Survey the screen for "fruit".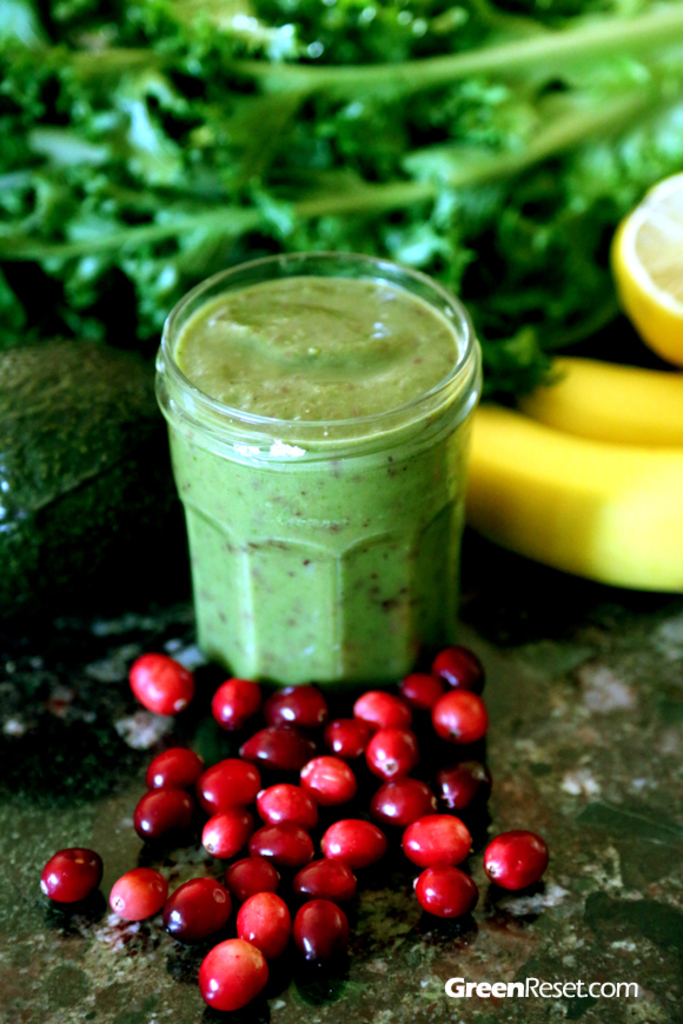
Survey found: x1=105, y1=869, x2=165, y2=920.
